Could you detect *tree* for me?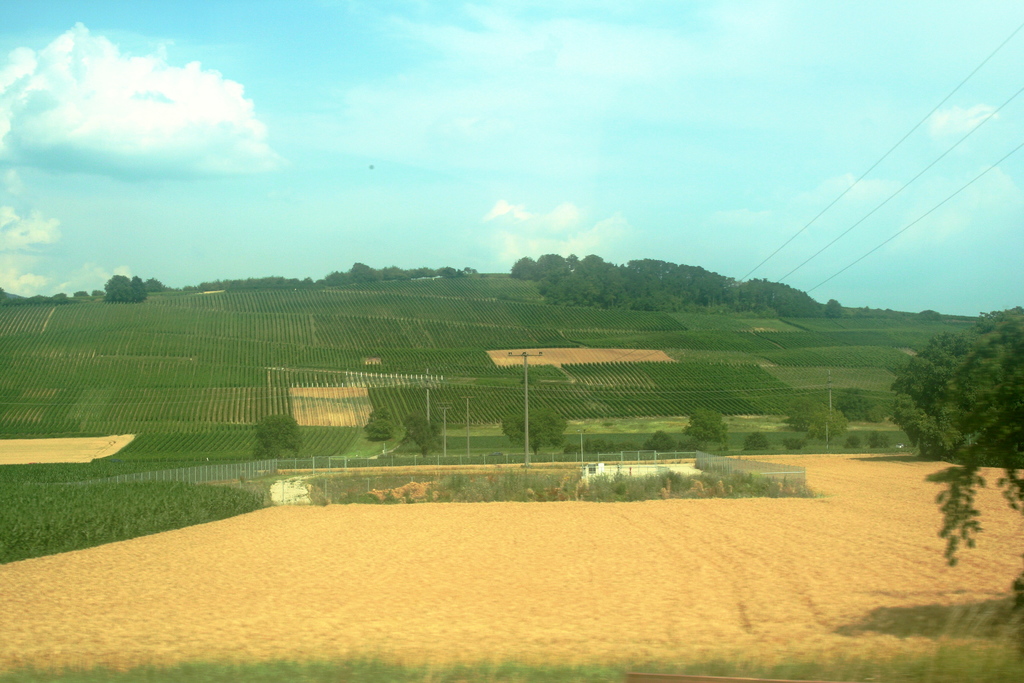
Detection result: bbox(644, 432, 678, 457).
